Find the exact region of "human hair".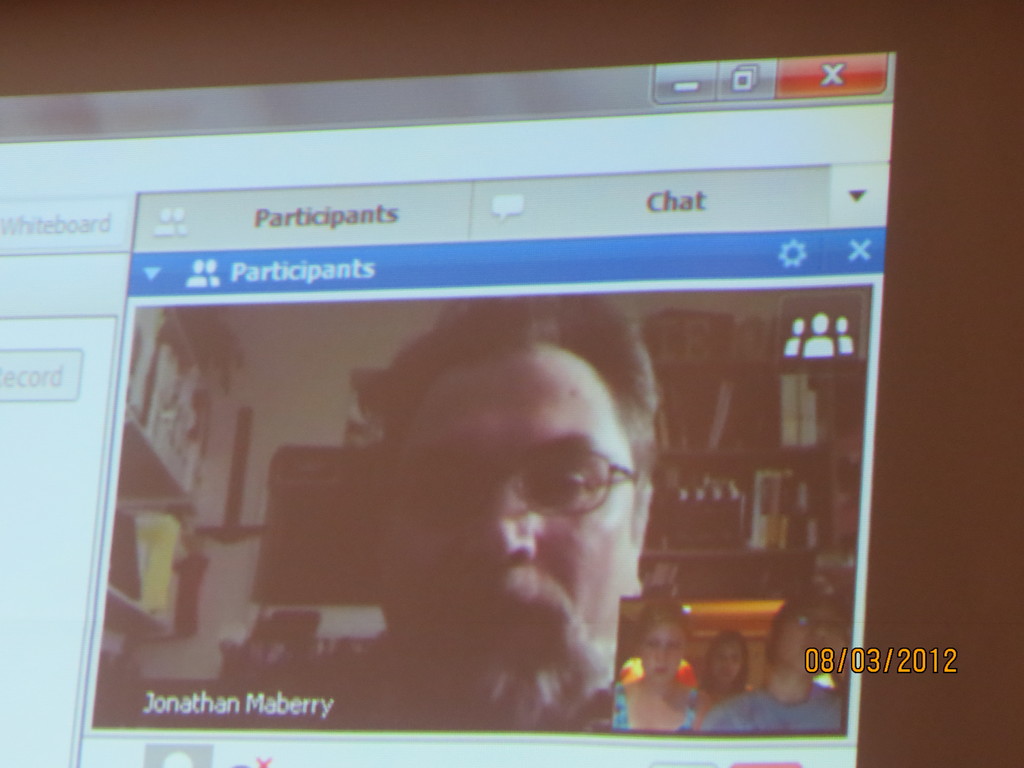
Exact region: left=364, top=293, right=672, bottom=498.
